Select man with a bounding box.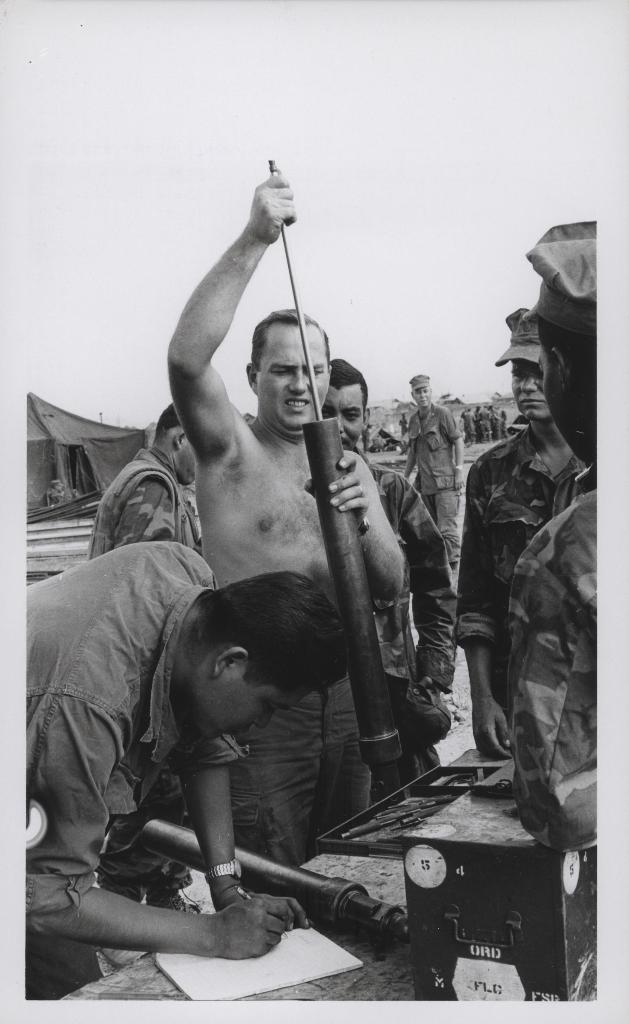
bbox=[160, 173, 417, 857].
